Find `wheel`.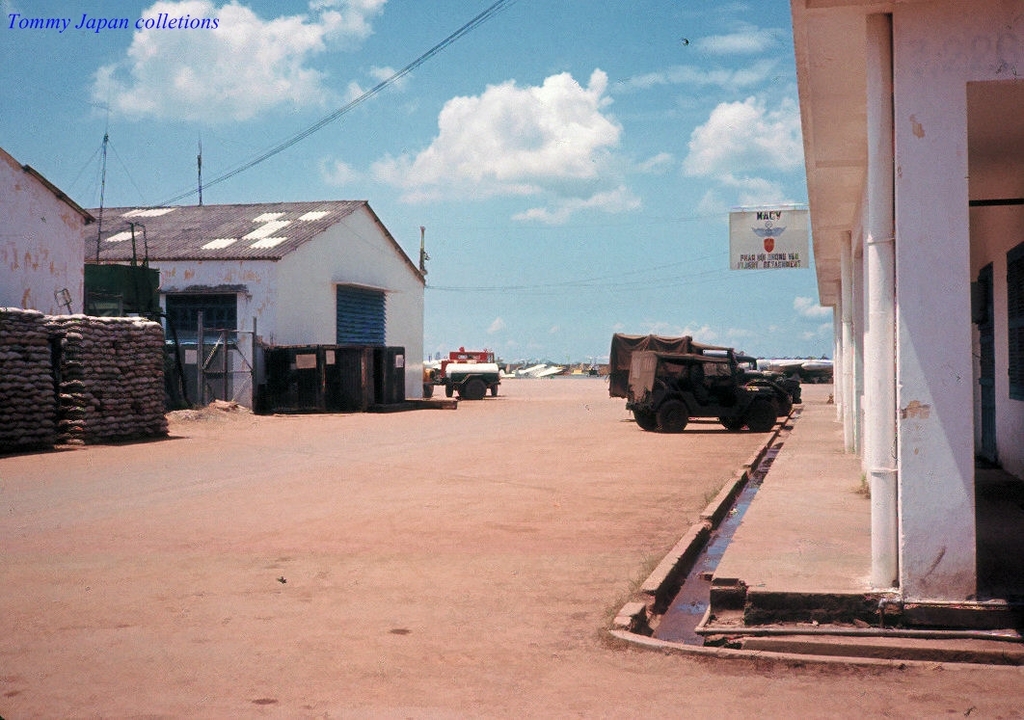
bbox=[442, 381, 453, 397].
